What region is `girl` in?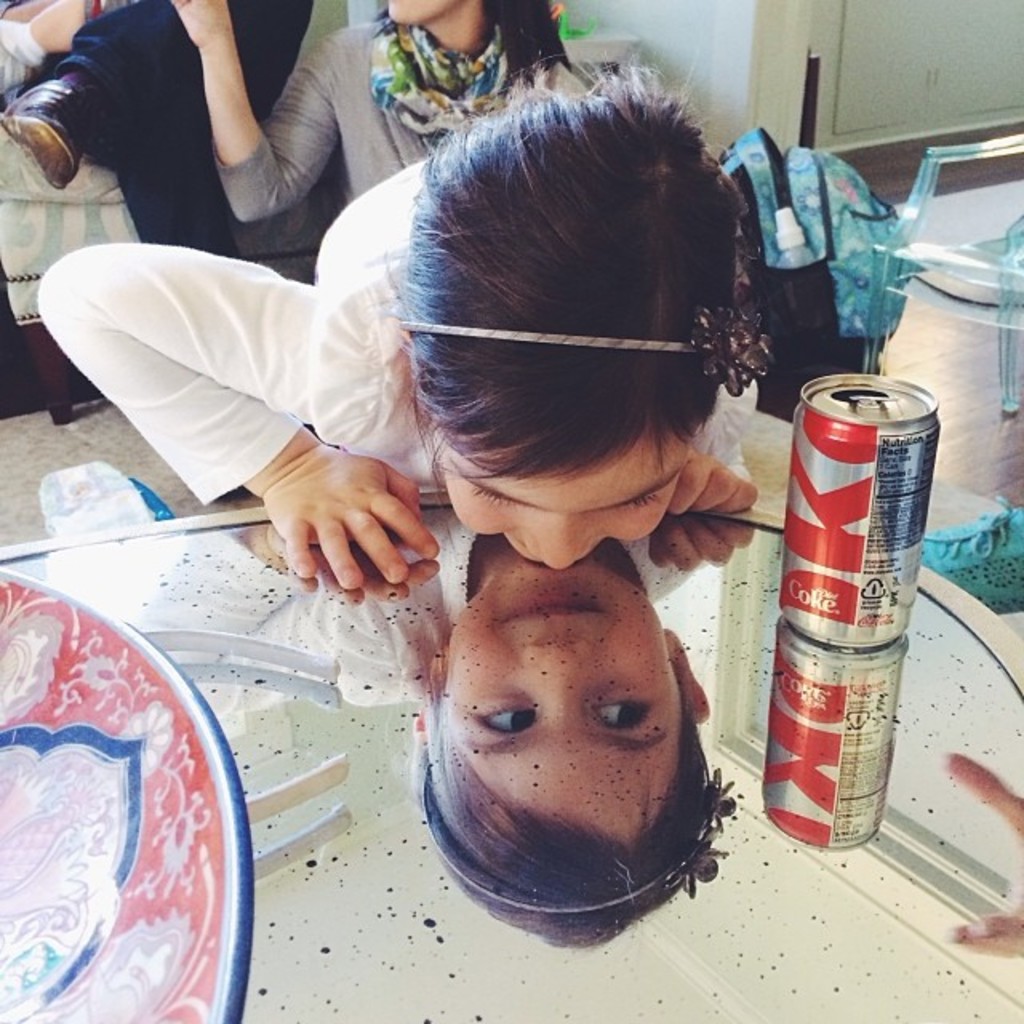
left=43, top=72, right=782, bottom=574.
